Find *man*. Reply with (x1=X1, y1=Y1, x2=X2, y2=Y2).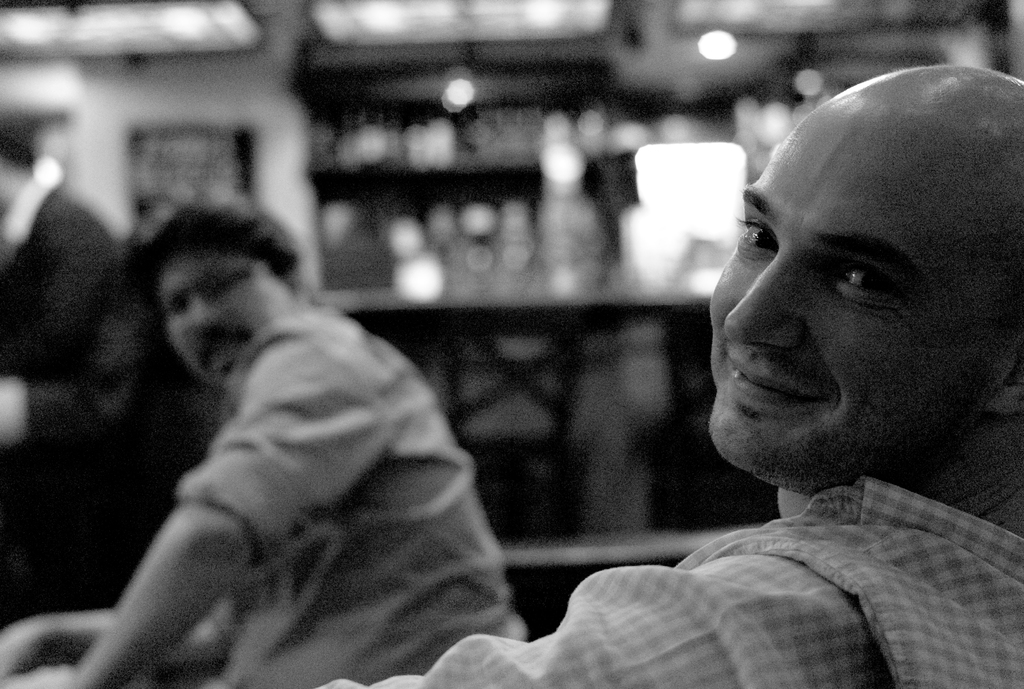
(x1=0, y1=205, x2=522, y2=688).
